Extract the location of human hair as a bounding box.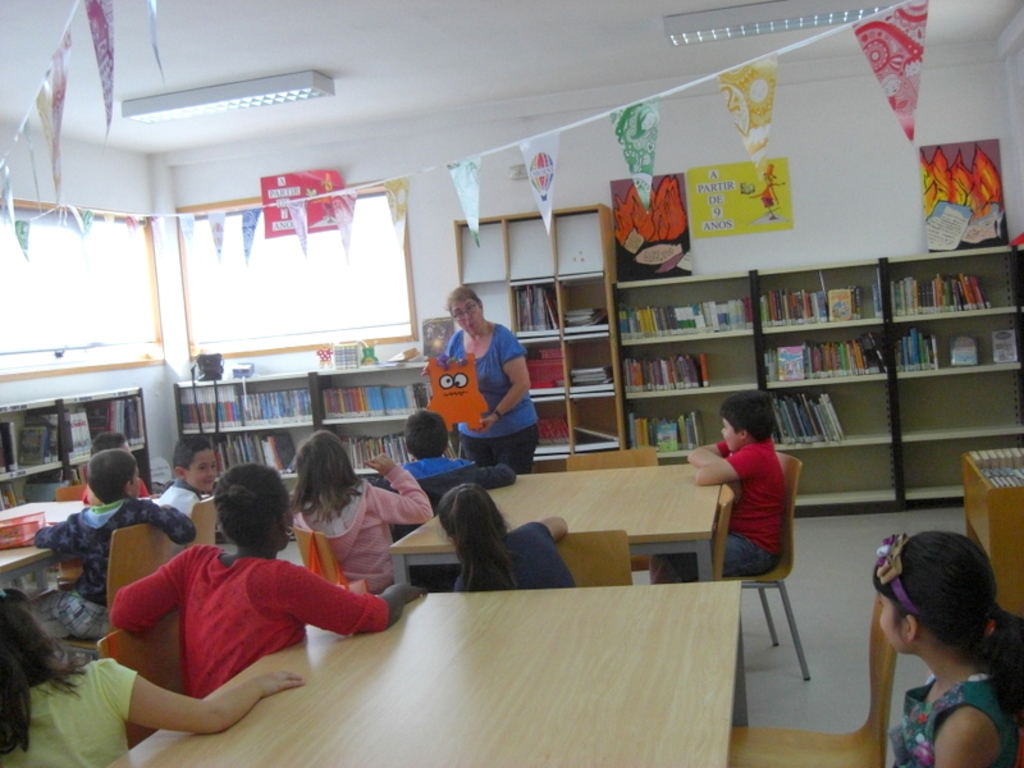
pyautogui.locateOnScreen(867, 527, 1023, 723).
